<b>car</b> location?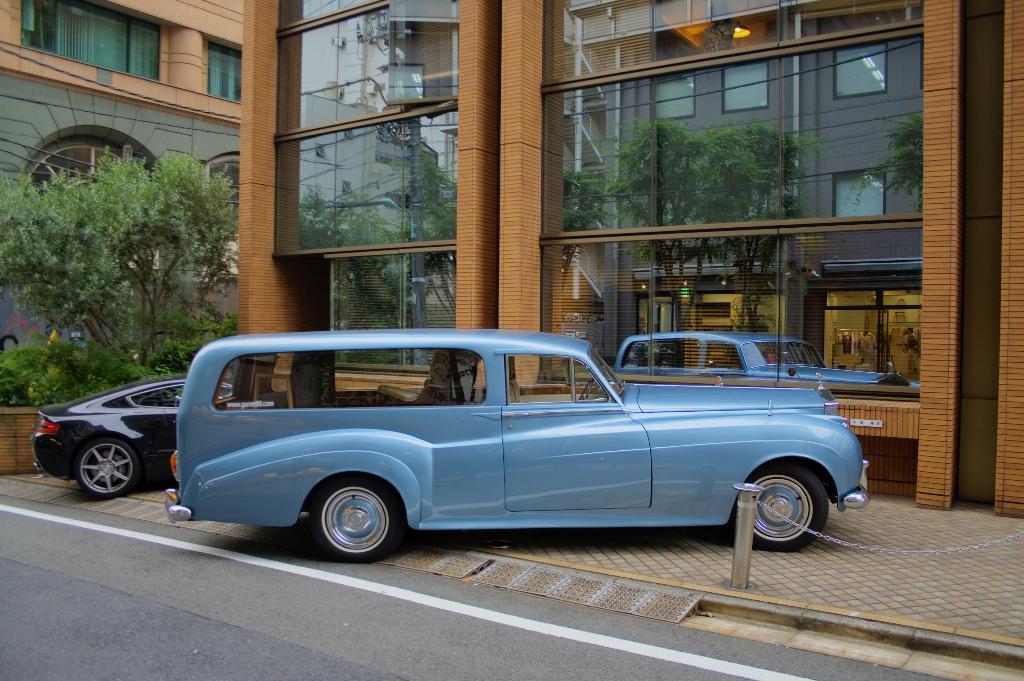
locate(165, 328, 869, 561)
